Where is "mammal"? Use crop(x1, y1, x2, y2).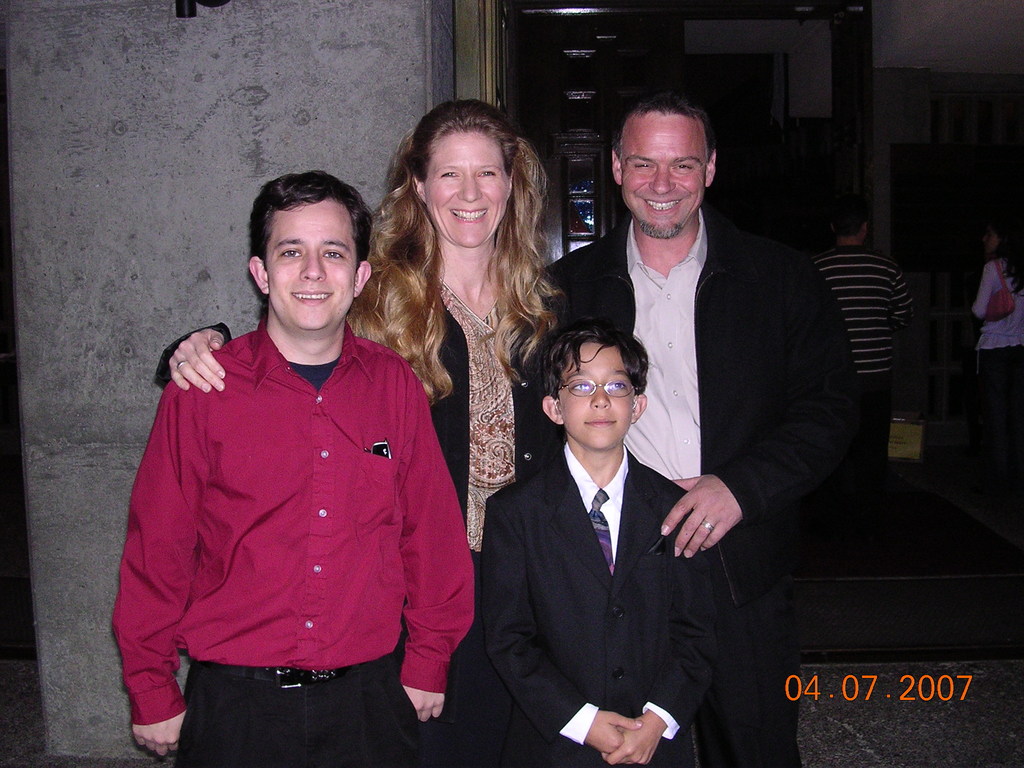
crop(479, 321, 724, 767).
